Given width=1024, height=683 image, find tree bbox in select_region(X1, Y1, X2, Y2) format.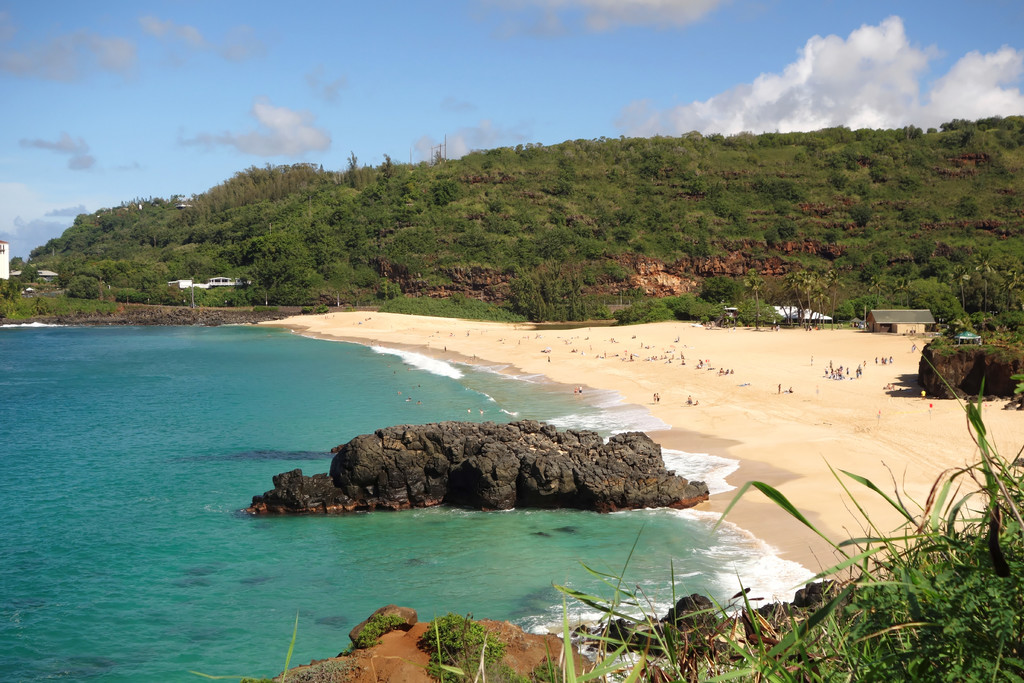
select_region(701, 276, 743, 304).
